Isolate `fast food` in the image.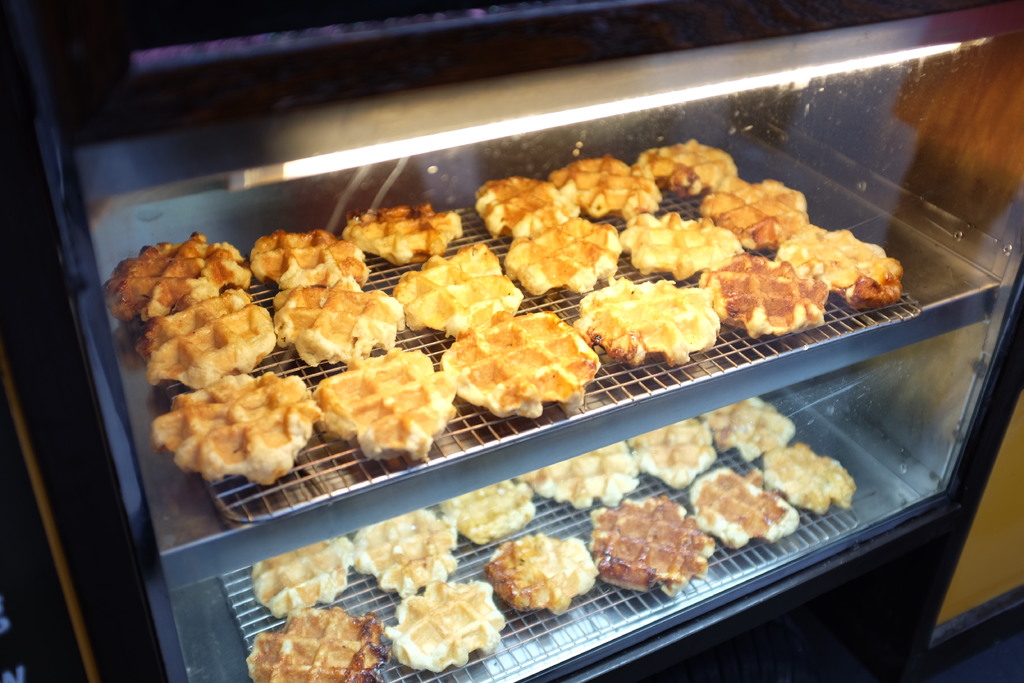
Isolated region: bbox=[765, 443, 856, 511].
